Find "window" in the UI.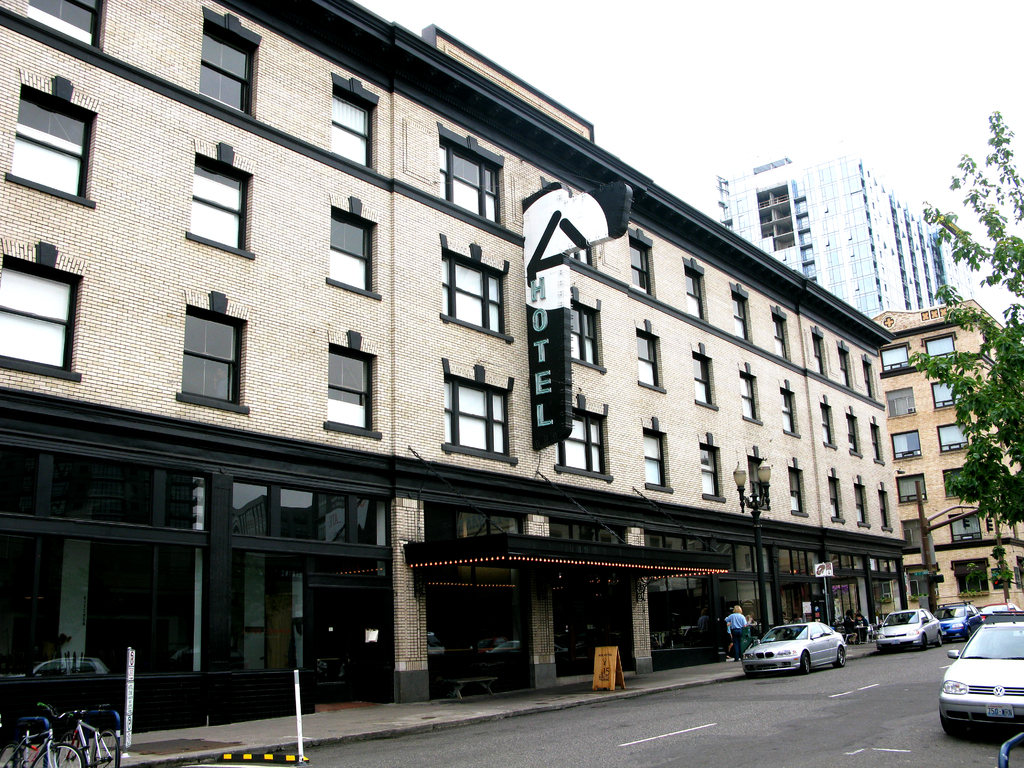
UI element at pyautogui.locateOnScreen(847, 475, 873, 526).
